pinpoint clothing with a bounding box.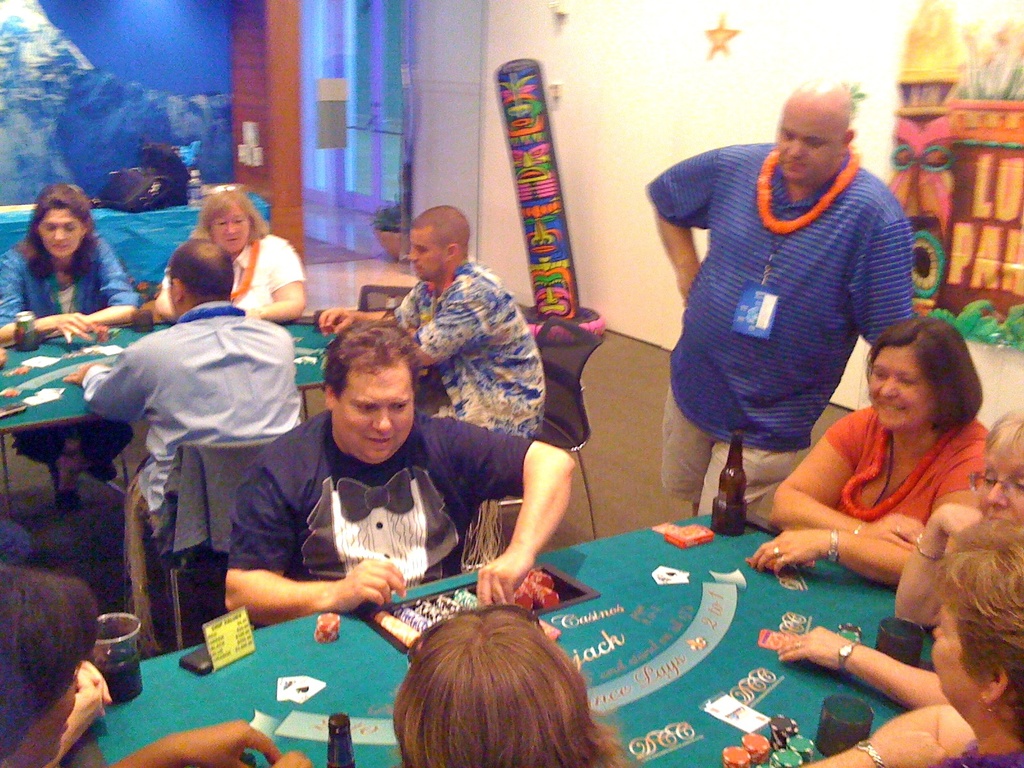
bbox(393, 257, 556, 454).
